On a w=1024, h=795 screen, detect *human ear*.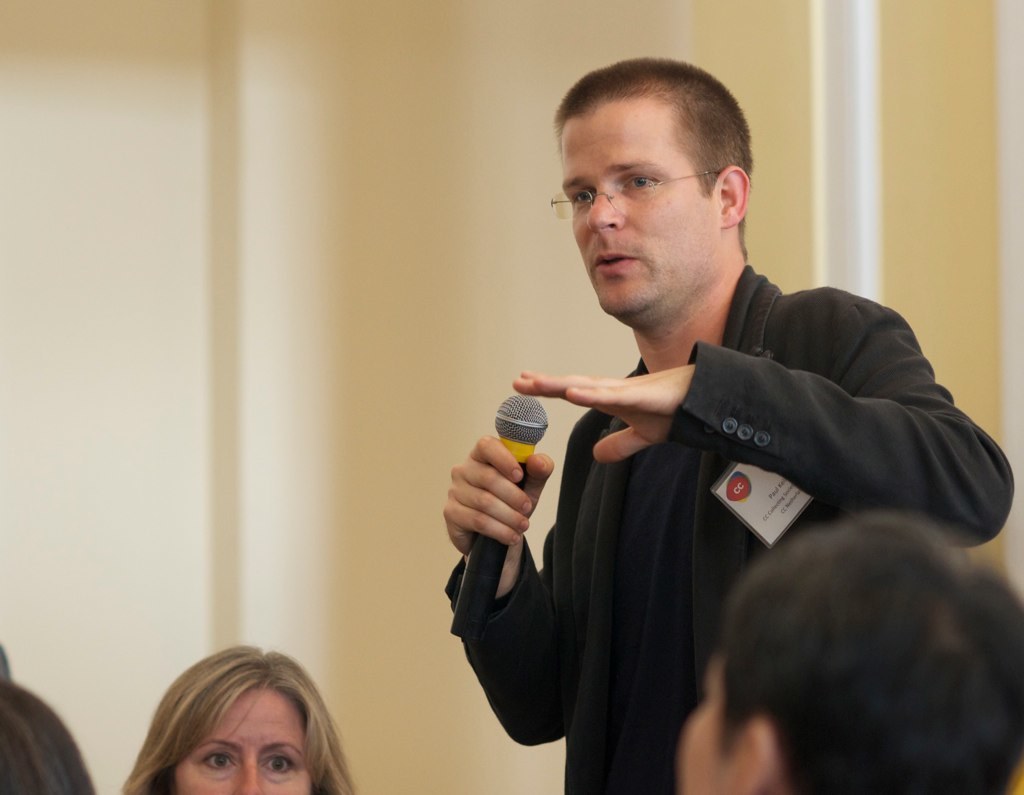
x1=718, y1=166, x2=747, y2=226.
